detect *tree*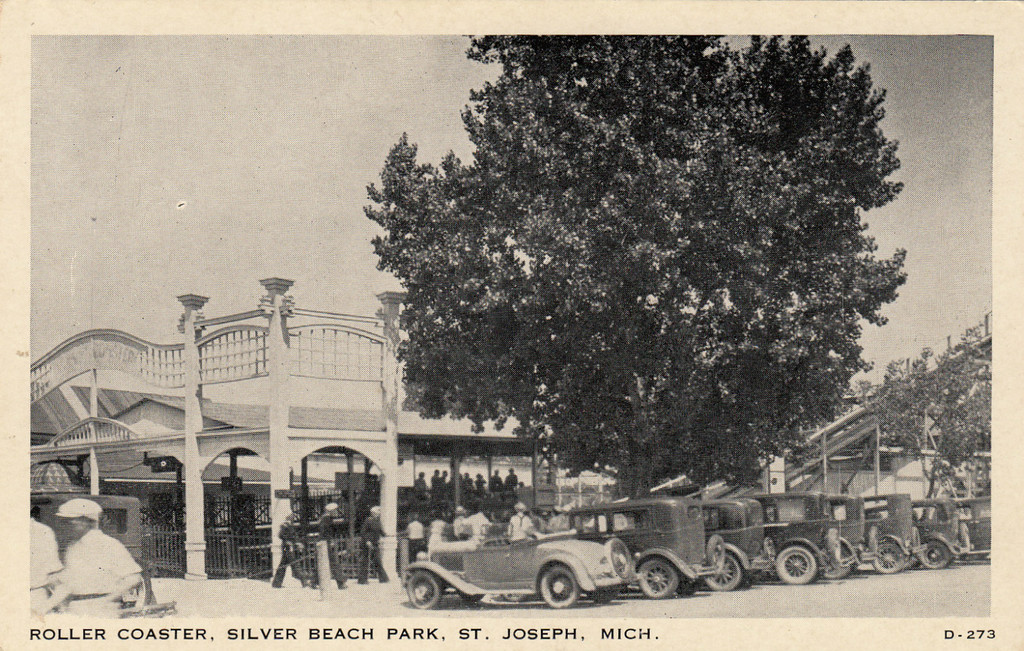
866:314:989:529
